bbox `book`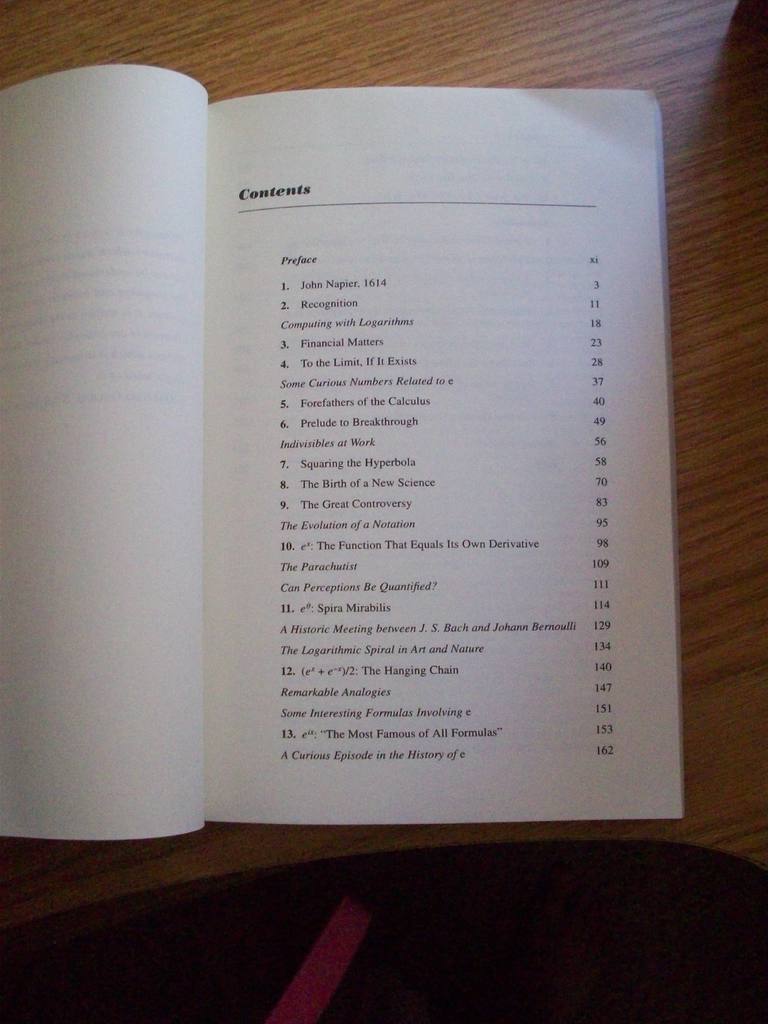
(x1=0, y1=65, x2=686, y2=845)
